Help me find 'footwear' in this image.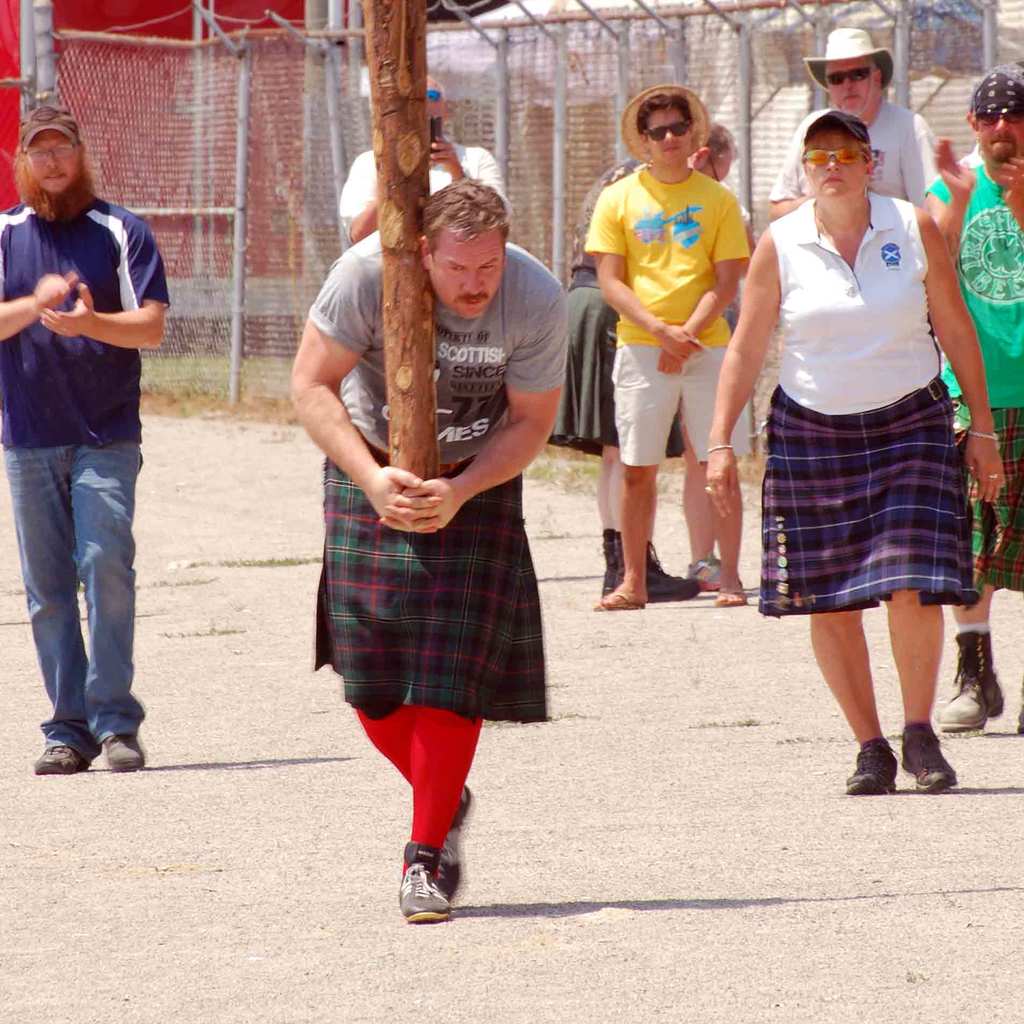
Found it: rect(593, 588, 643, 609).
